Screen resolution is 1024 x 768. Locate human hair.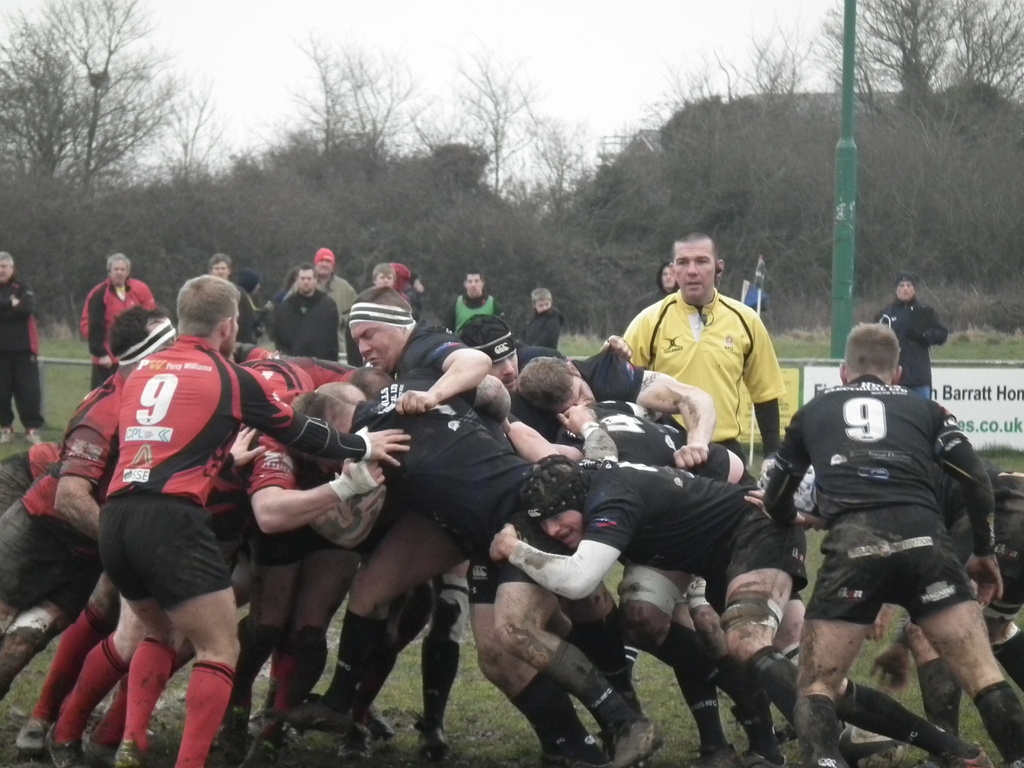
841, 323, 900, 374.
